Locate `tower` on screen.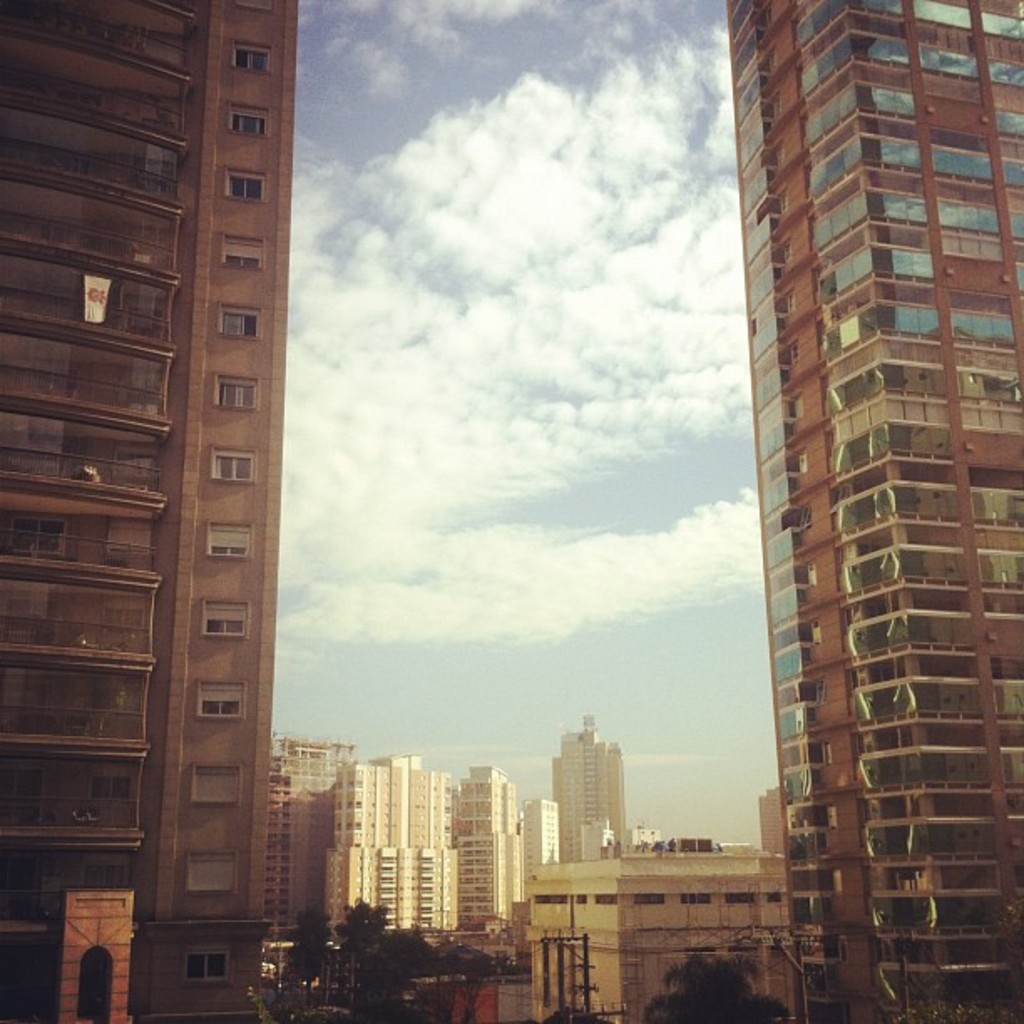
On screen at <region>724, 0, 1022, 1022</region>.
